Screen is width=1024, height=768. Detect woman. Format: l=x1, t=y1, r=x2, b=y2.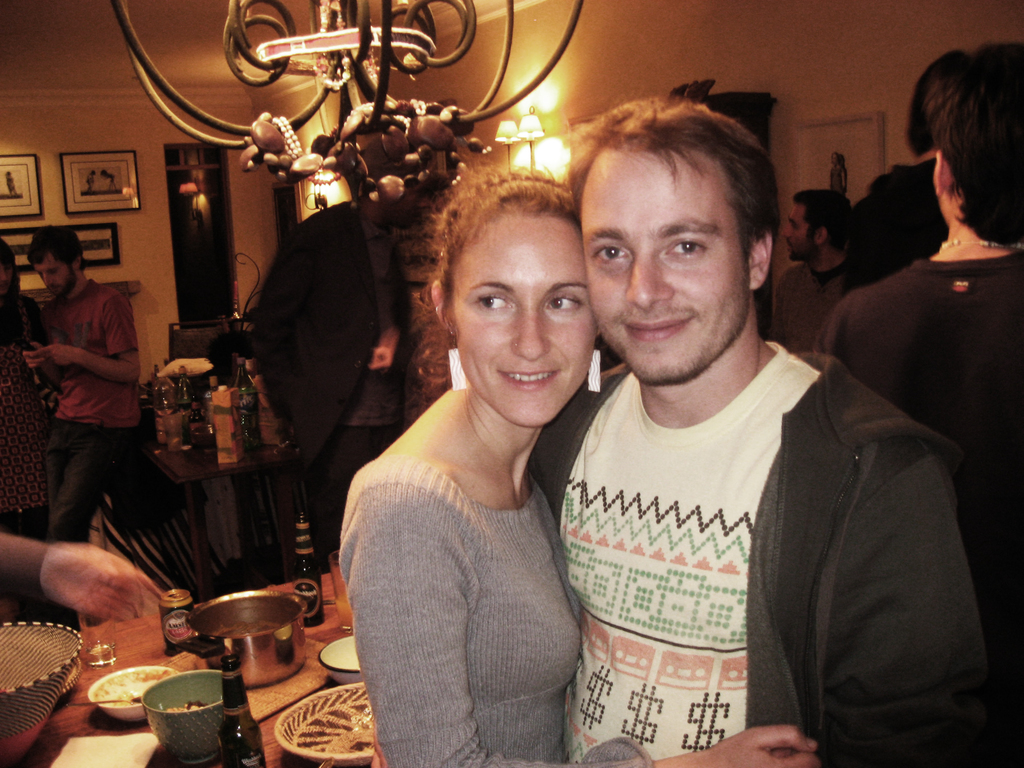
l=0, t=237, r=55, b=547.
